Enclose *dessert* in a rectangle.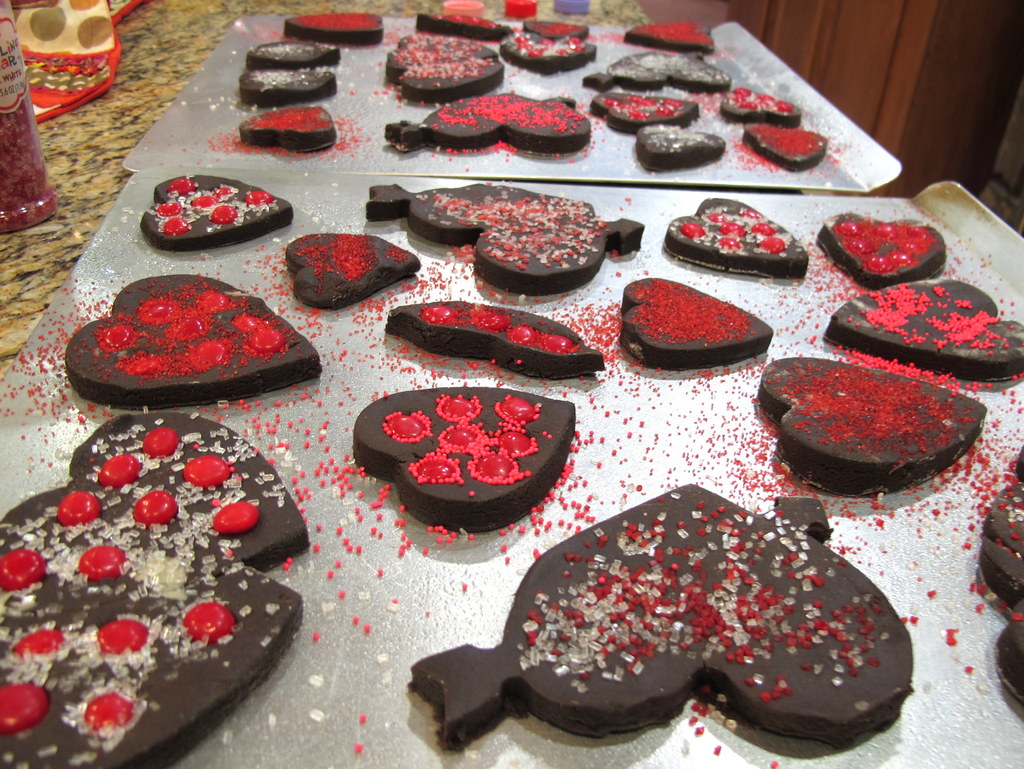
select_region(388, 89, 596, 149).
